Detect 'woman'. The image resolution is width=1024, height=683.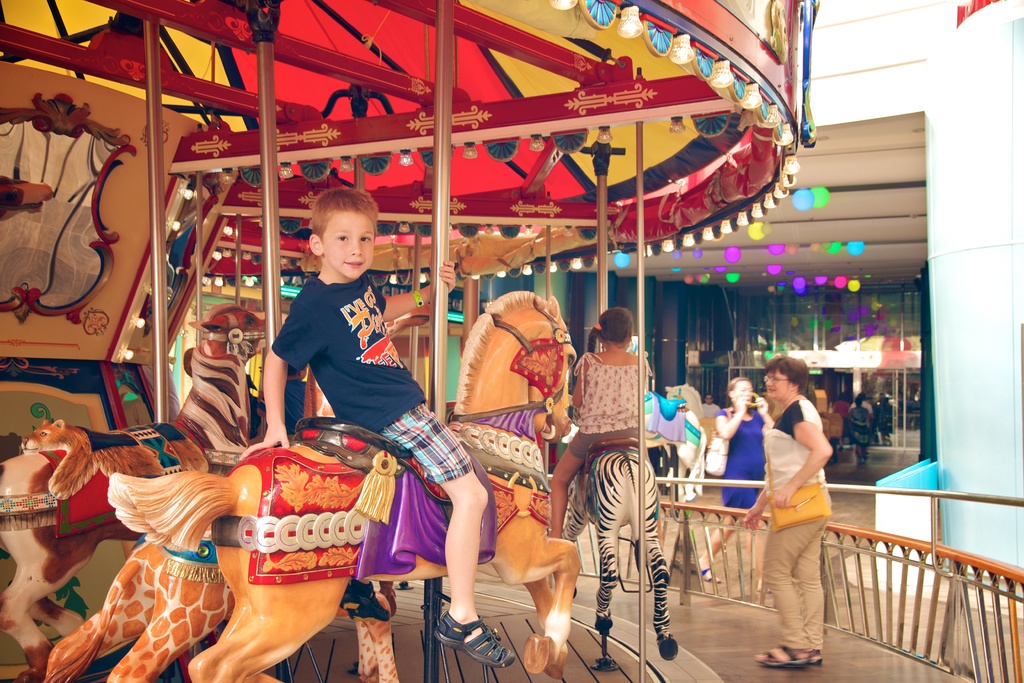
686/374/771/584.
